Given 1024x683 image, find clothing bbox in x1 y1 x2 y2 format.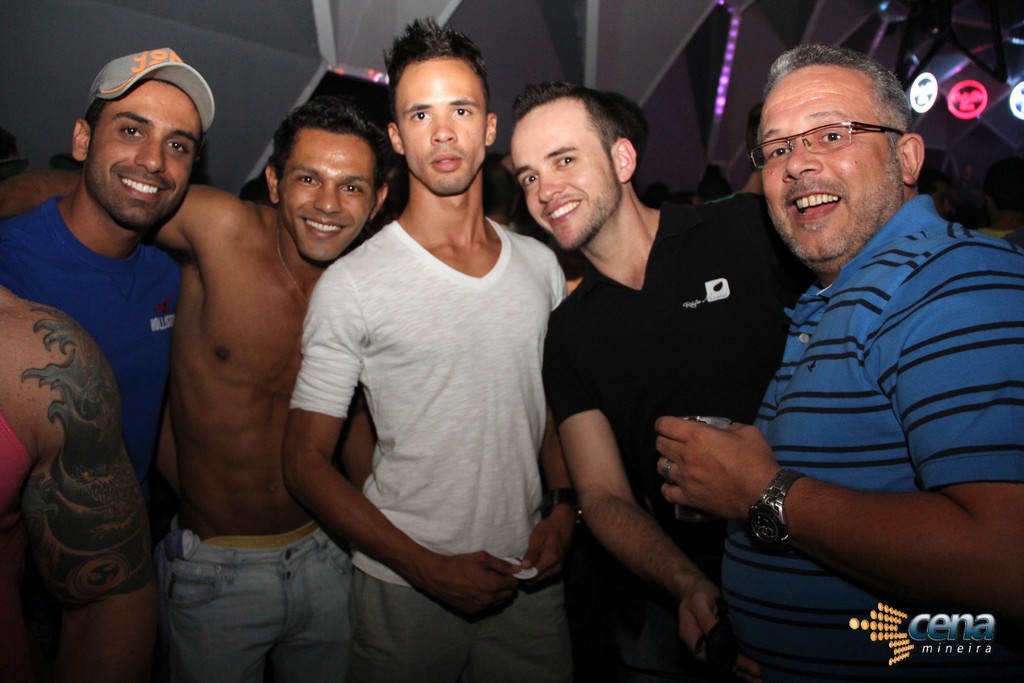
0 411 31 512.
